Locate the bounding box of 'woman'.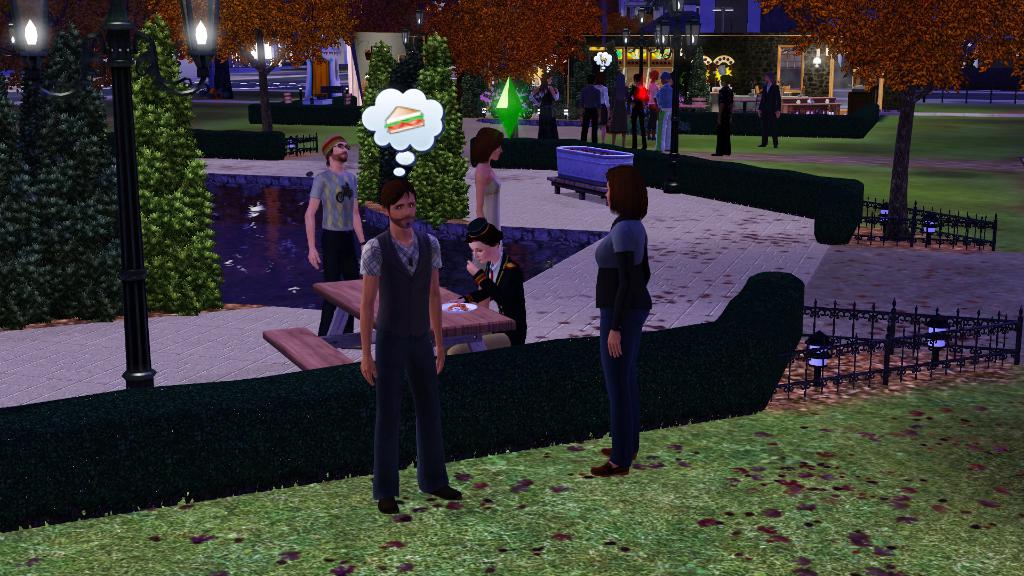
Bounding box: select_region(595, 79, 610, 147).
